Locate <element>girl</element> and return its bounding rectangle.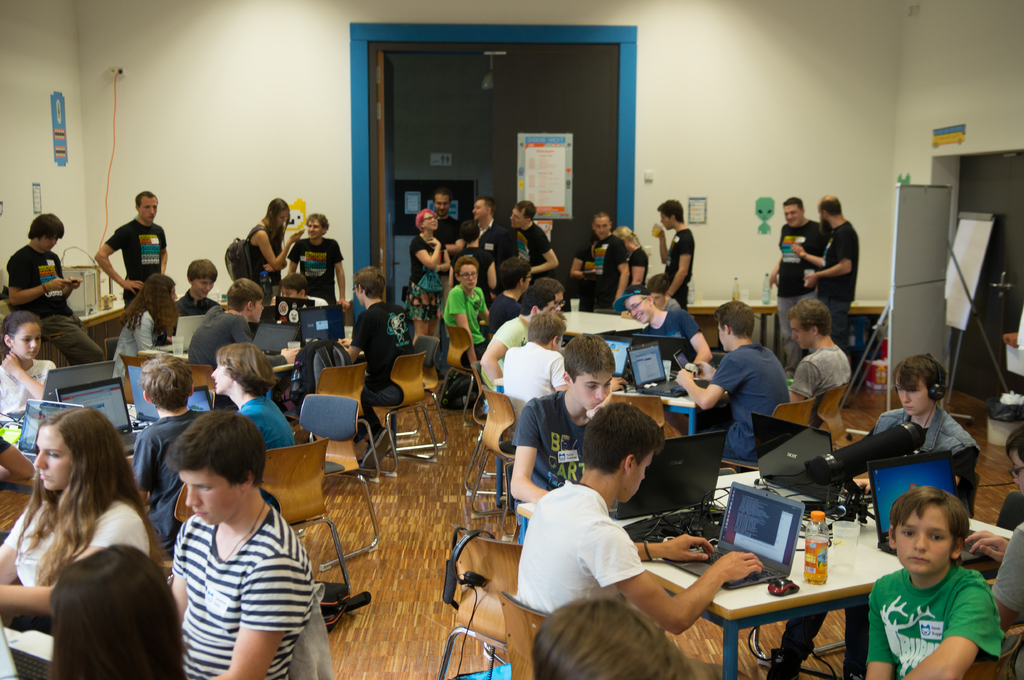
[0,402,168,679].
